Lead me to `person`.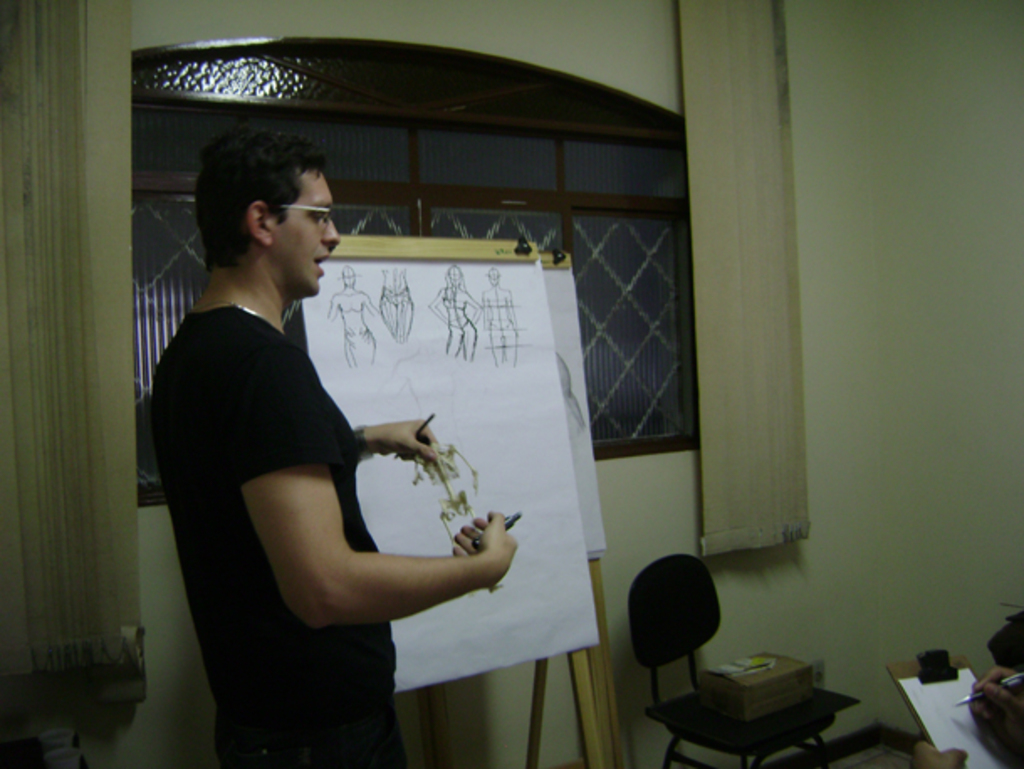
Lead to <bbox>483, 270, 522, 371</bbox>.
